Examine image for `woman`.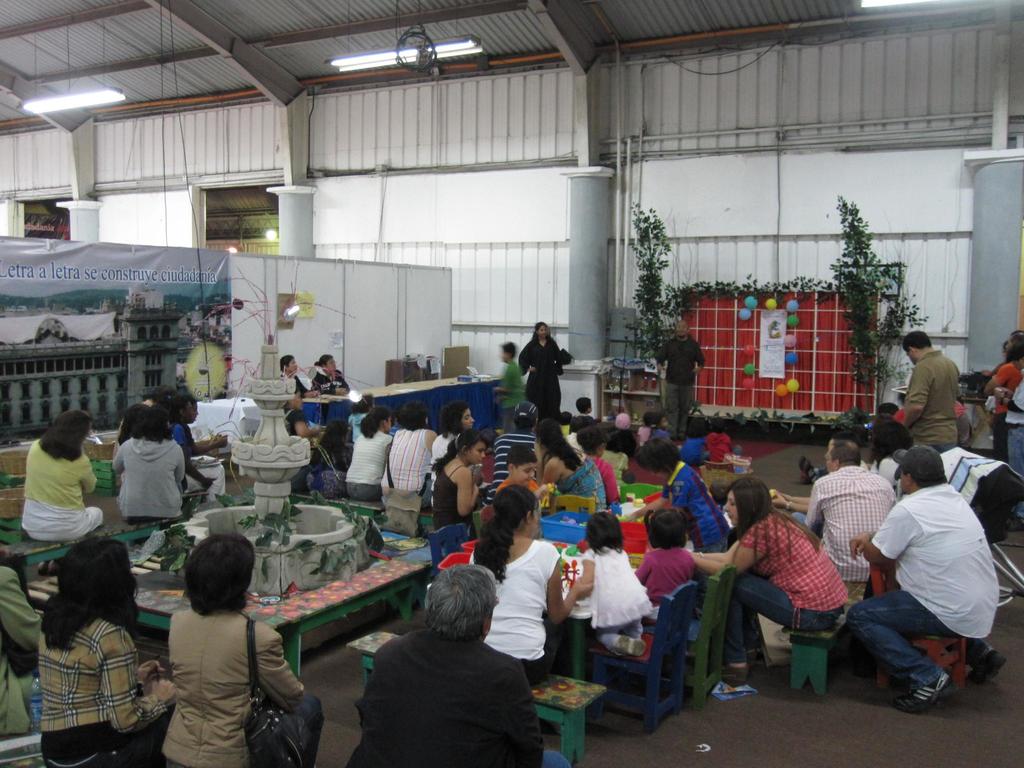
Examination result: l=169, t=391, r=231, b=509.
